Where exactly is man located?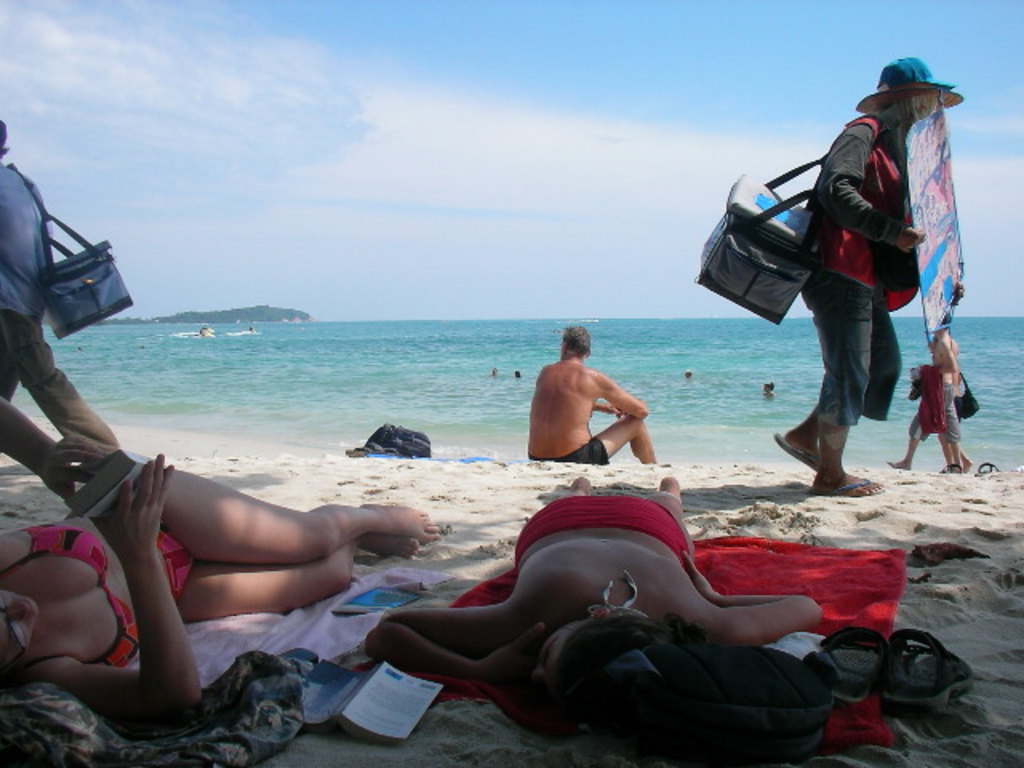
Its bounding box is bbox=(0, 118, 58, 410).
